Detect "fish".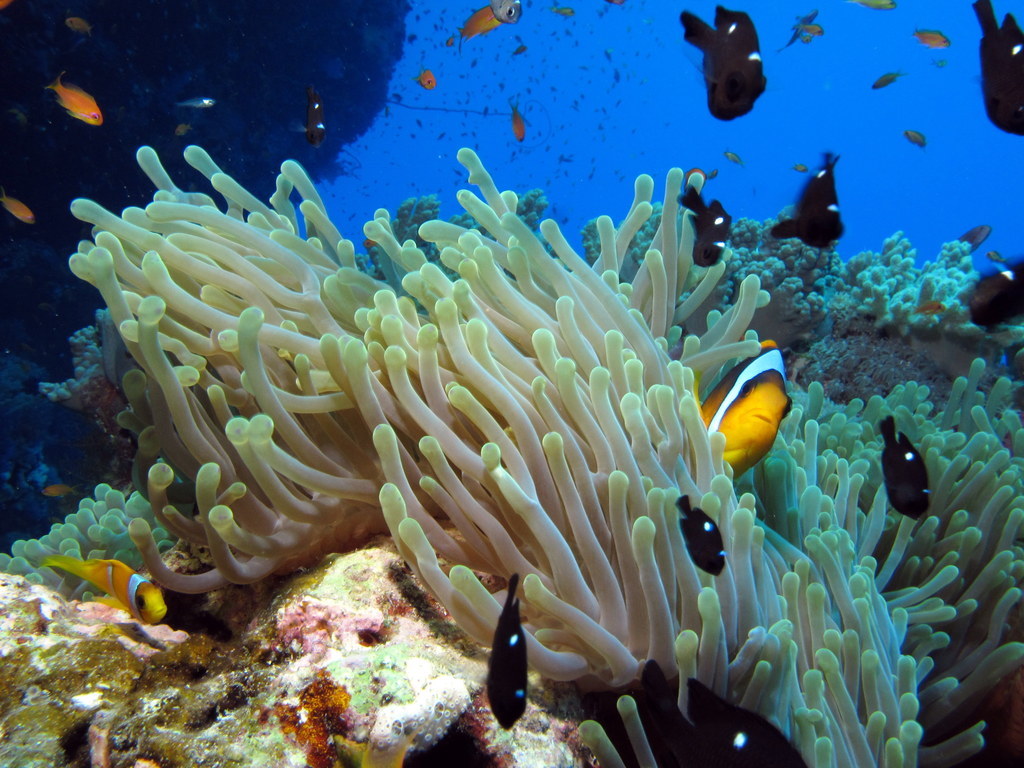
Detected at <bbox>854, 1, 898, 12</bbox>.
